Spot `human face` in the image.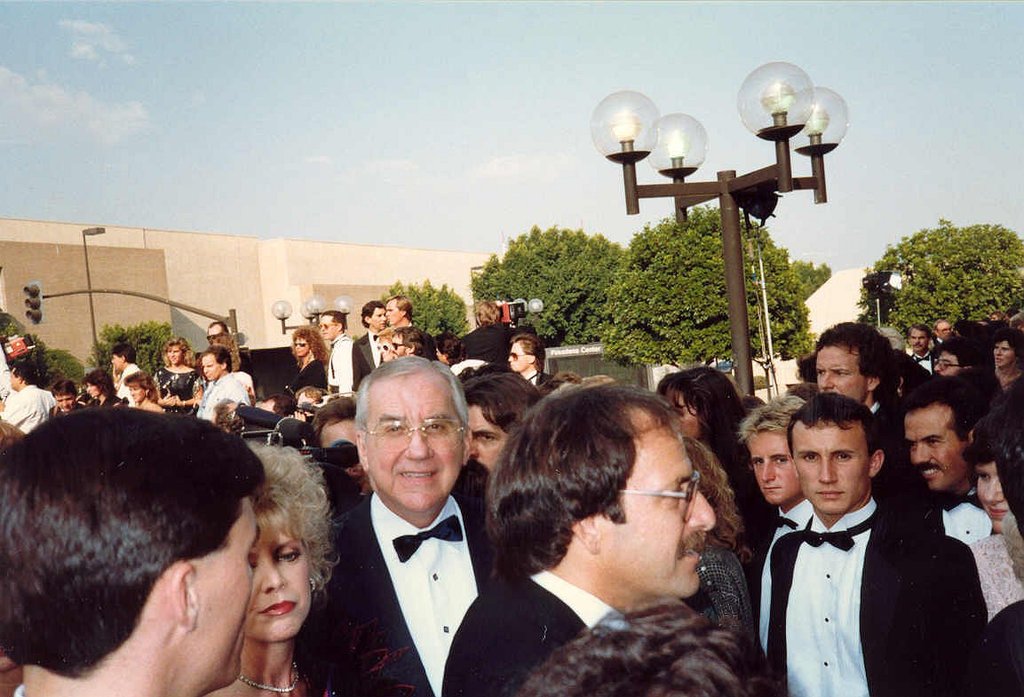
`human face` found at 994,332,1015,368.
